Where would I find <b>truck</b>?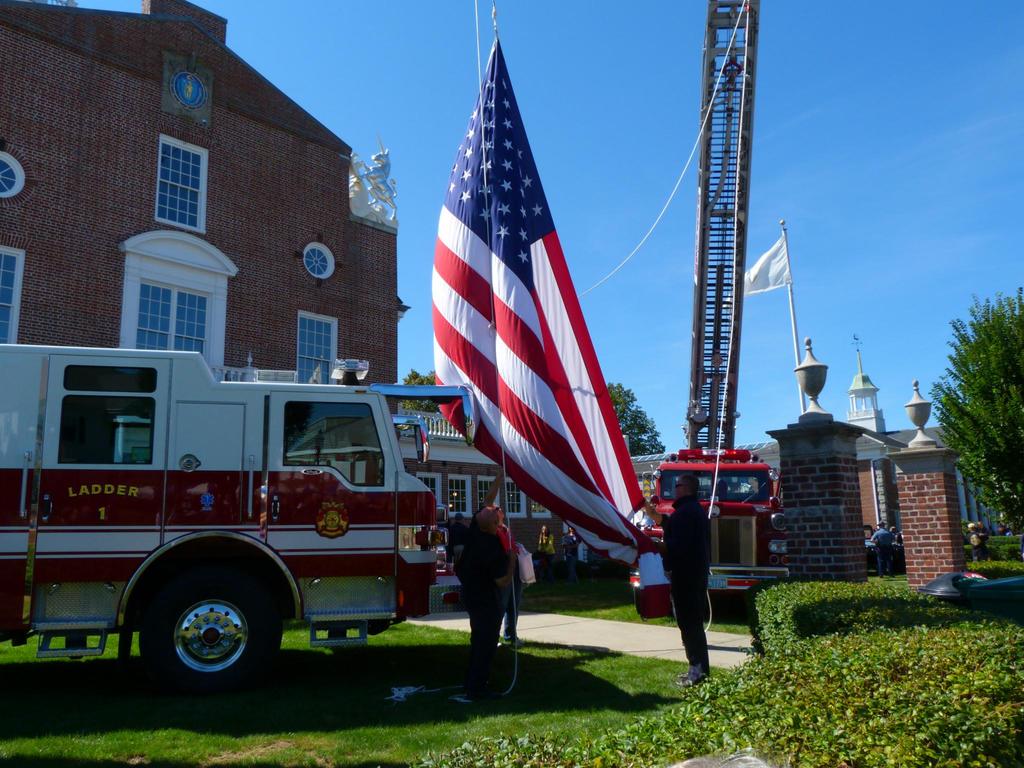
At region(644, 0, 792, 637).
